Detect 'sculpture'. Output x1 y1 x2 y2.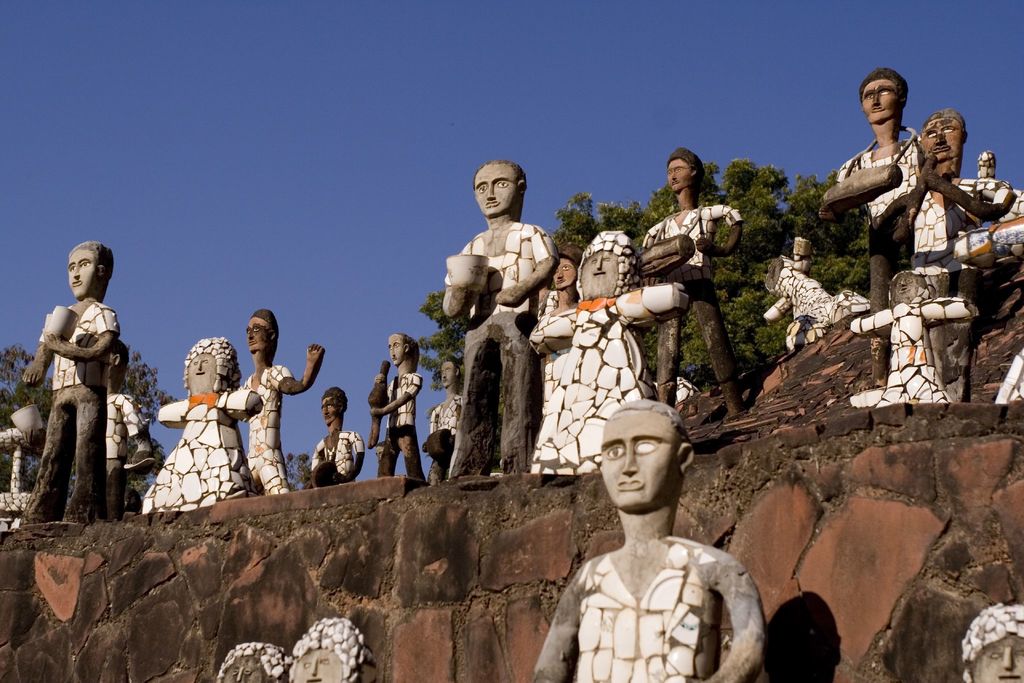
230 624 372 682.
